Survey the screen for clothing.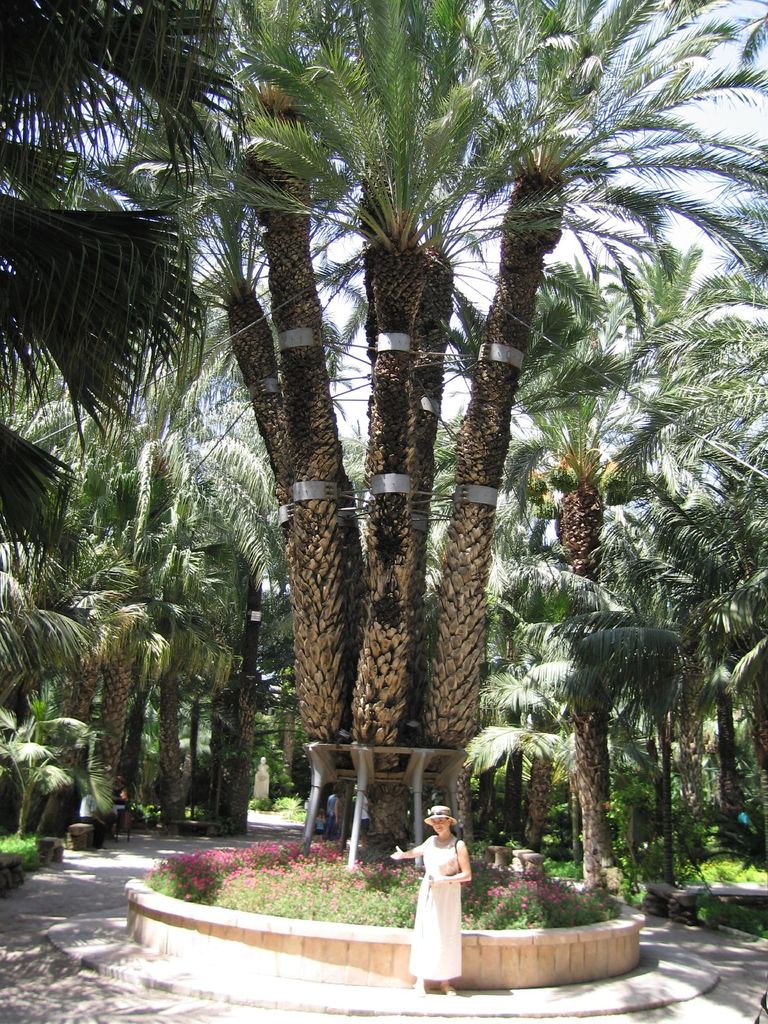
Survey found: (396,830,496,965).
